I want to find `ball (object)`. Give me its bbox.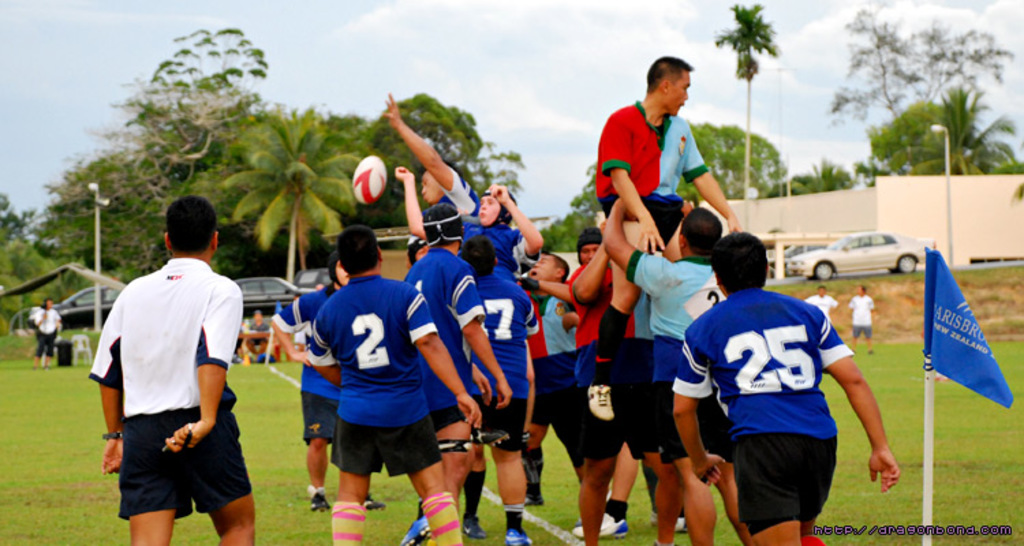
{"left": 354, "top": 158, "right": 386, "bottom": 202}.
